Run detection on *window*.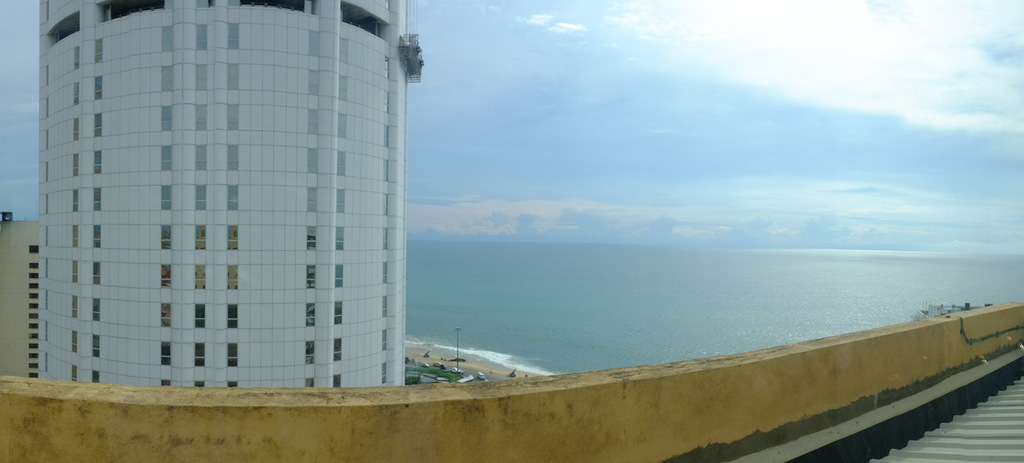
Result: bbox=(306, 229, 315, 249).
